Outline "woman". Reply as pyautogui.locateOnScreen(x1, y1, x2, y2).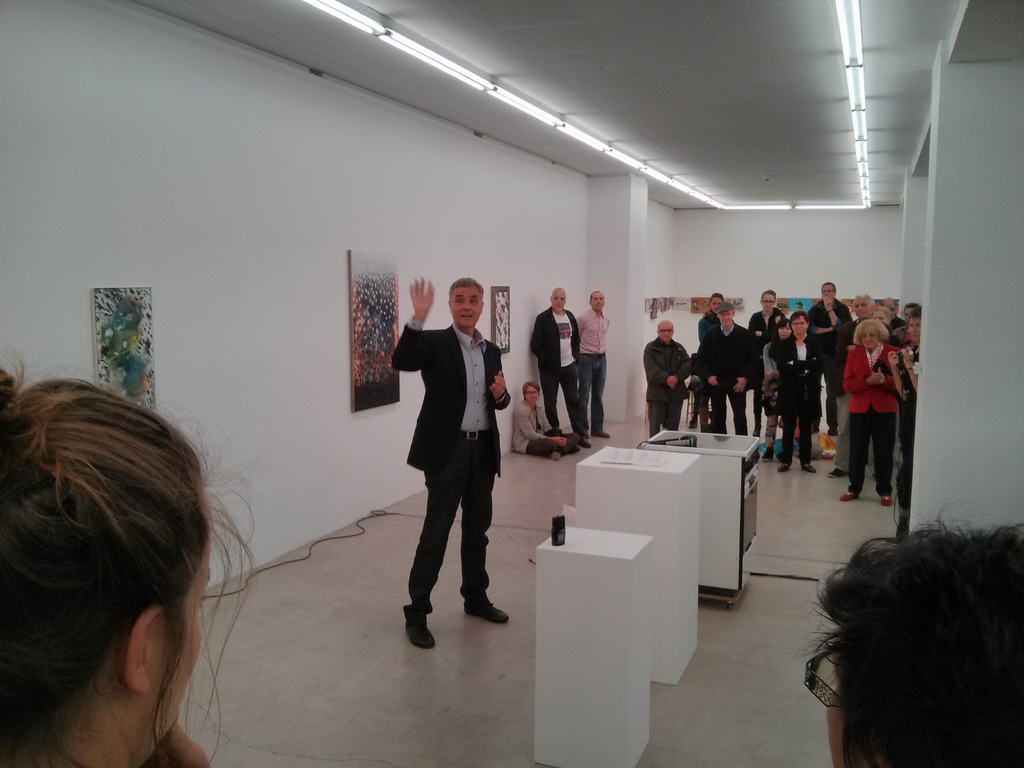
pyautogui.locateOnScreen(515, 378, 580, 460).
